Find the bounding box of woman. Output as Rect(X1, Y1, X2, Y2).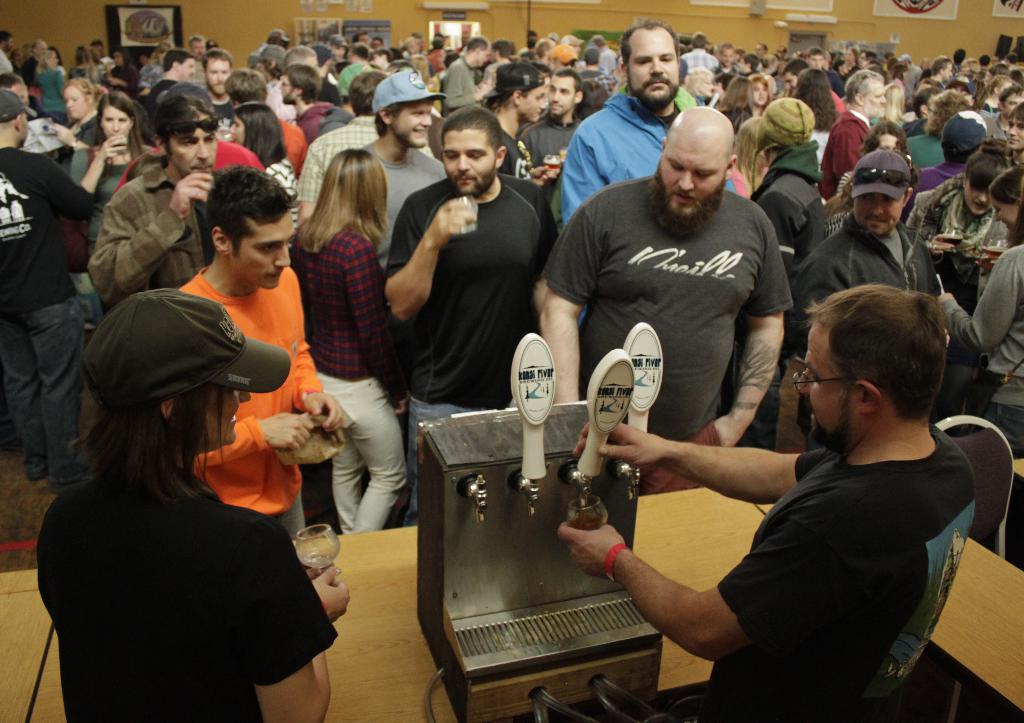
Rect(72, 48, 103, 81).
